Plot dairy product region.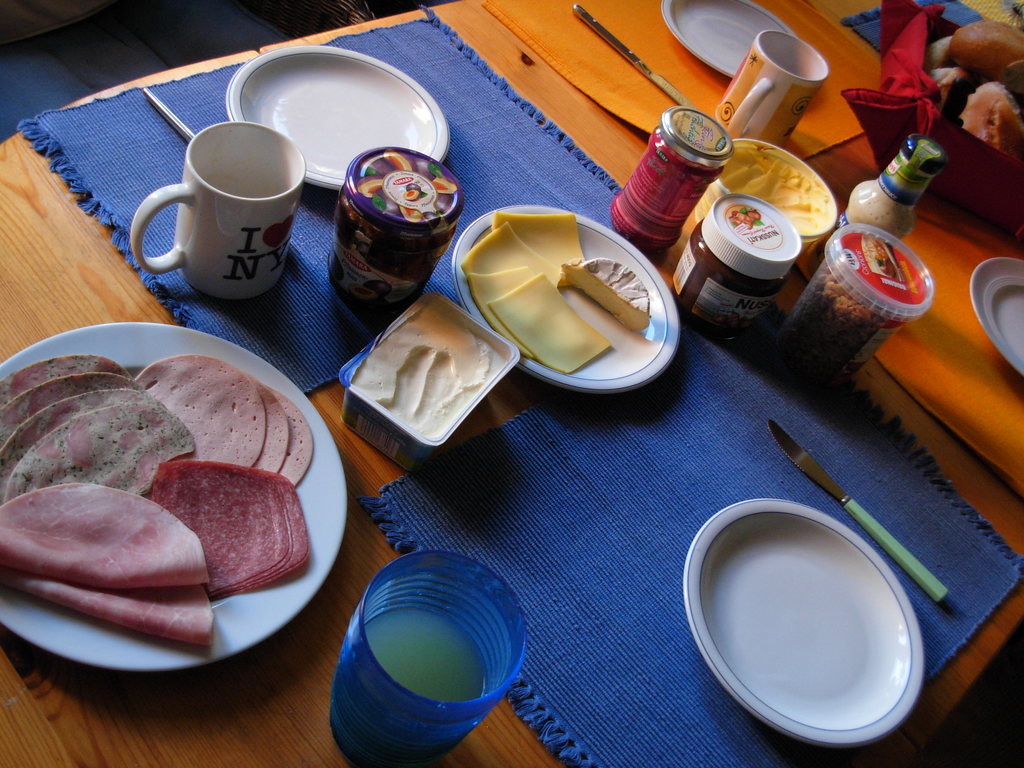
Plotted at select_region(0, 344, 101, 487).
